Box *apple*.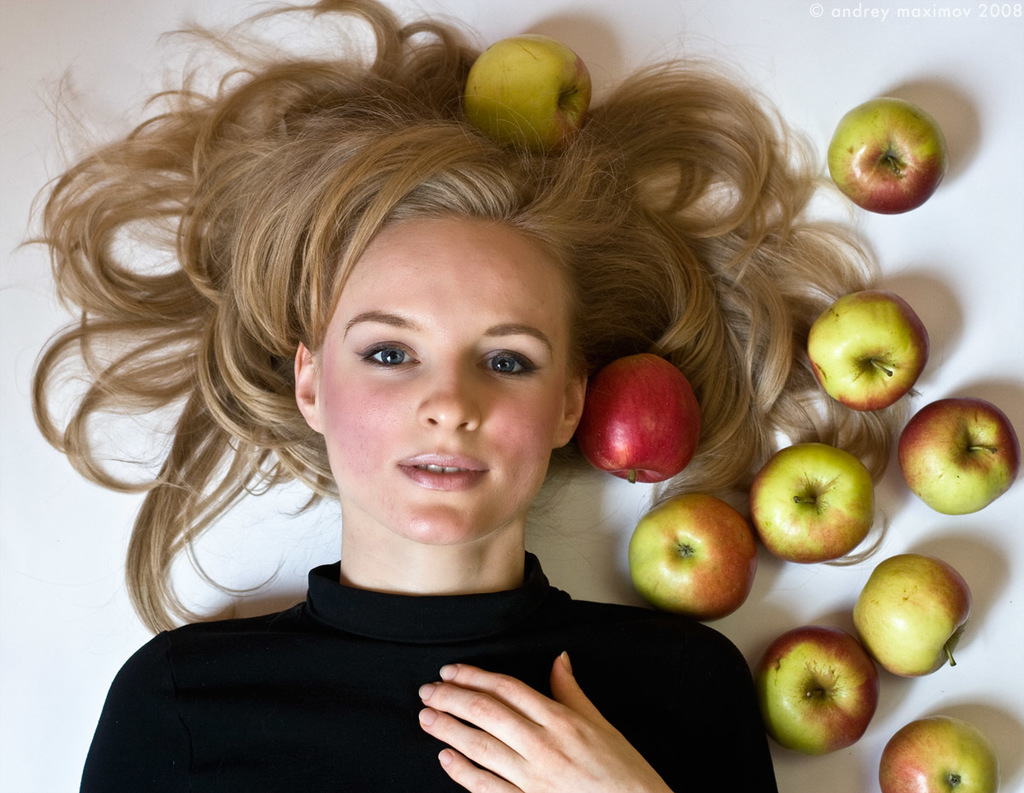
box(899, 398, 1021, 515).
